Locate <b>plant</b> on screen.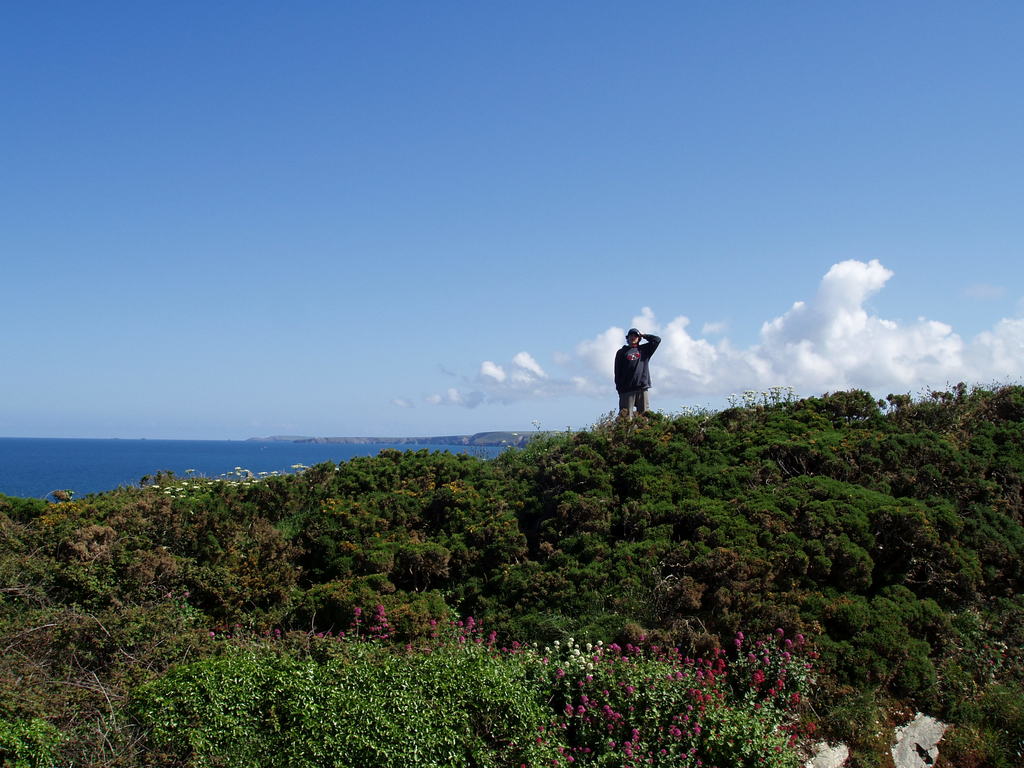
On screen at bbox=[946, 720, 971, 760].
